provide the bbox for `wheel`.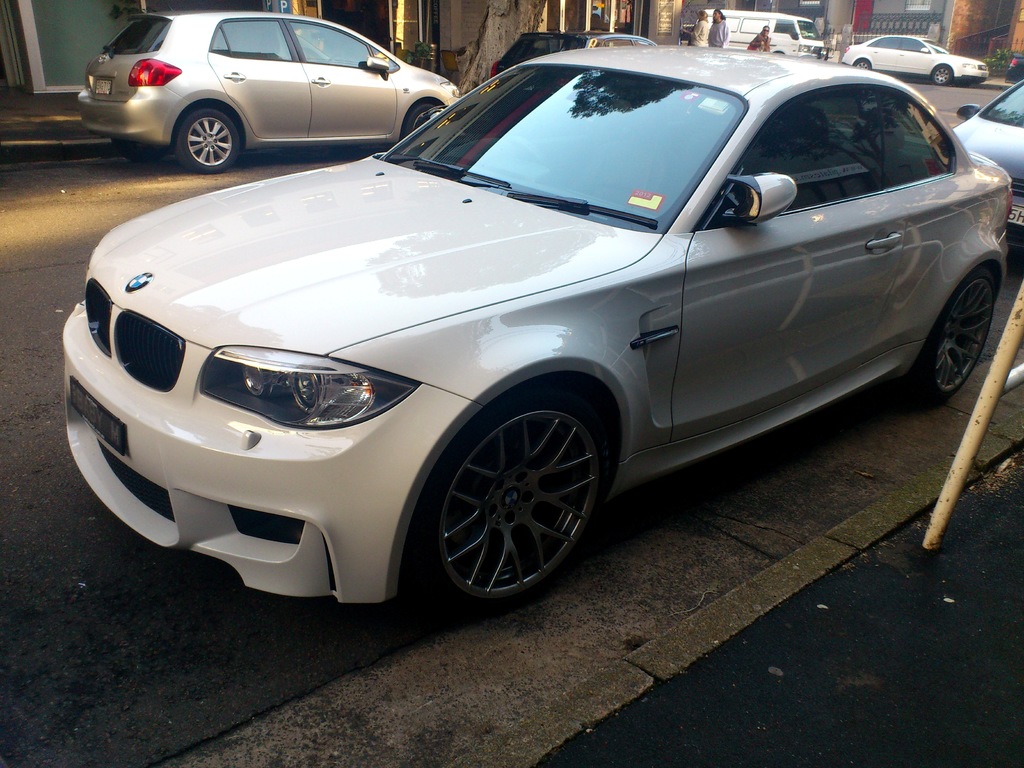
x1=932 y1=65 x2=954 y2=84.
